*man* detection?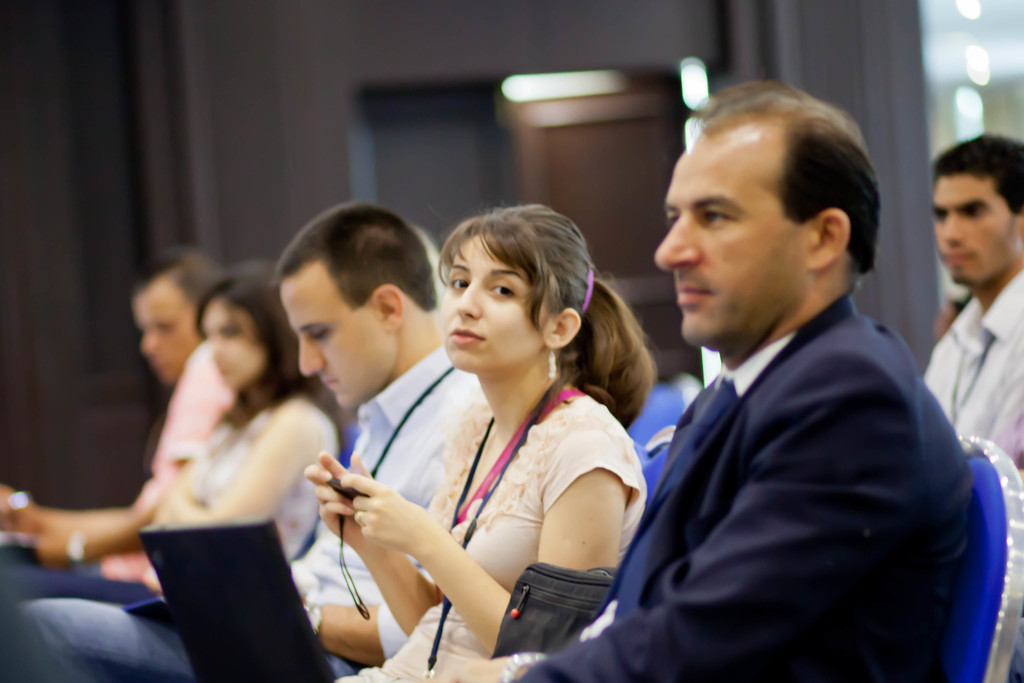
x1=415, y1=71, x2=977, y2=682
